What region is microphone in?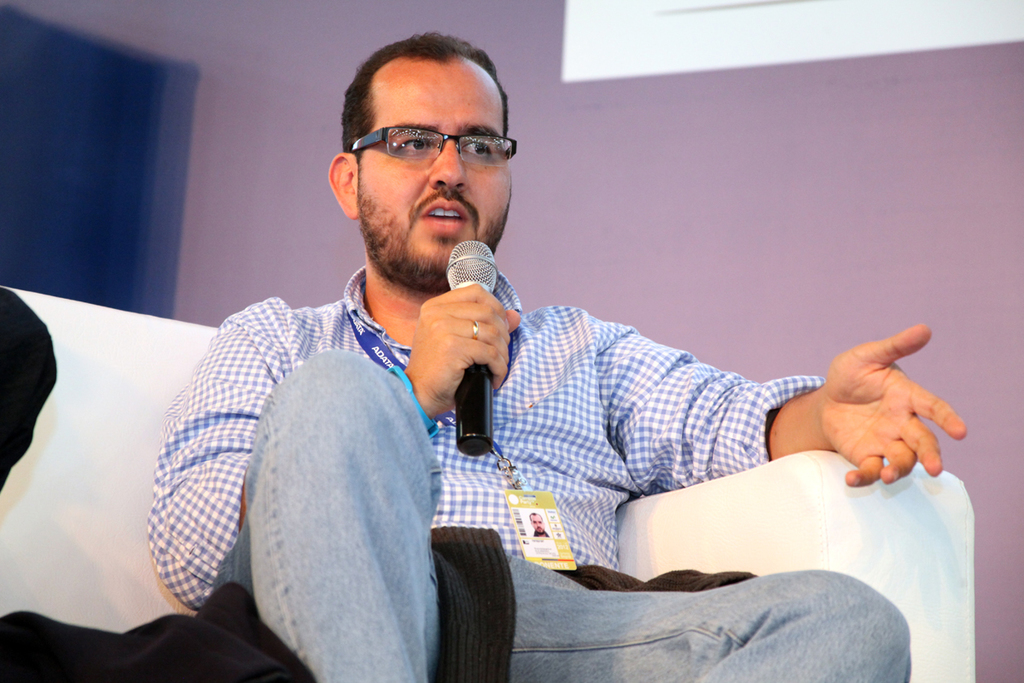
<box>445,235,501,456</box>.
